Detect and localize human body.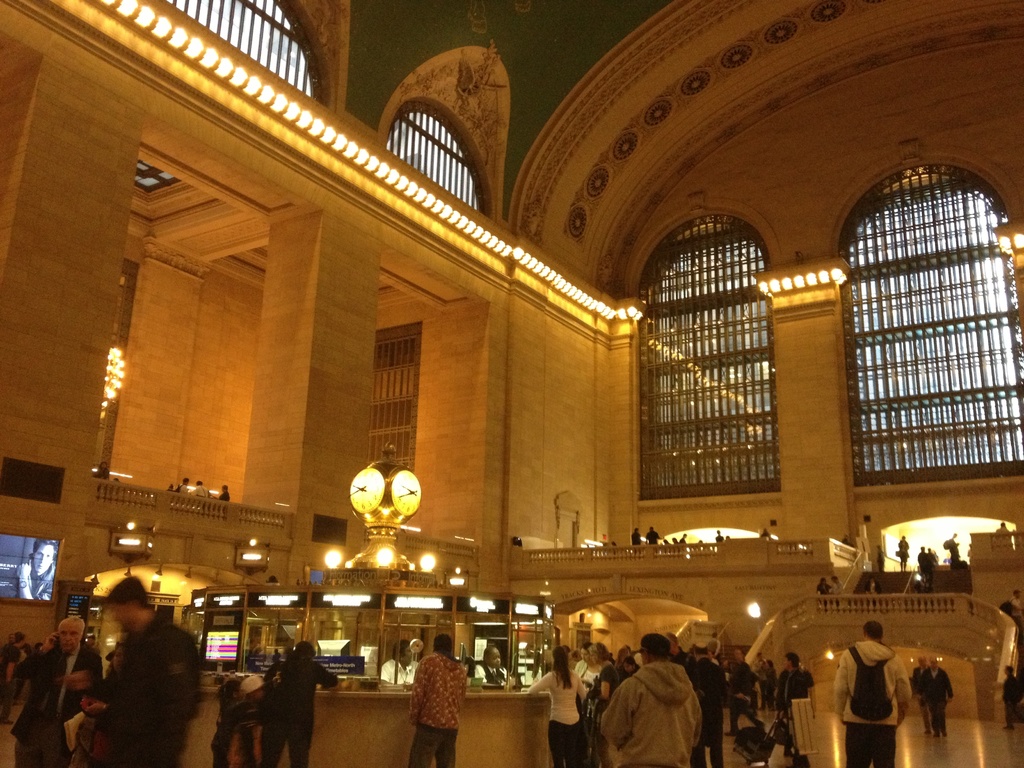
Localized at {"x1": 593, "y1": 667, "x2": 622, "y2": 708}.
